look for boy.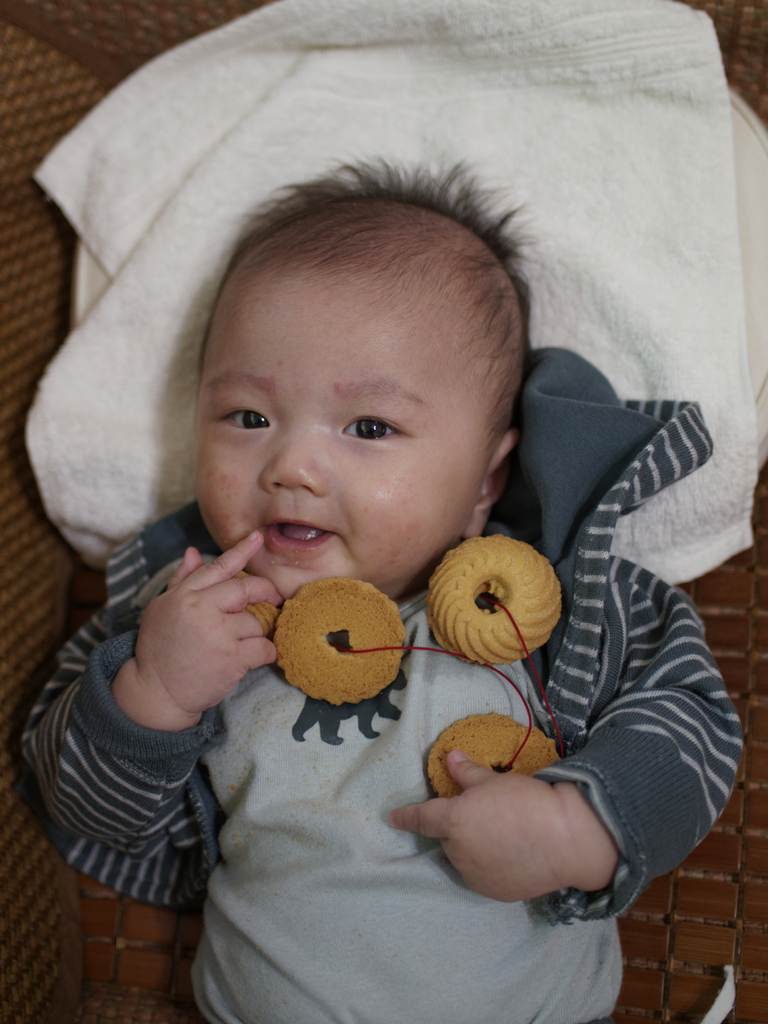
Found: {"left": 34, "top": 147, "right": 660, "bottom": 961}.
